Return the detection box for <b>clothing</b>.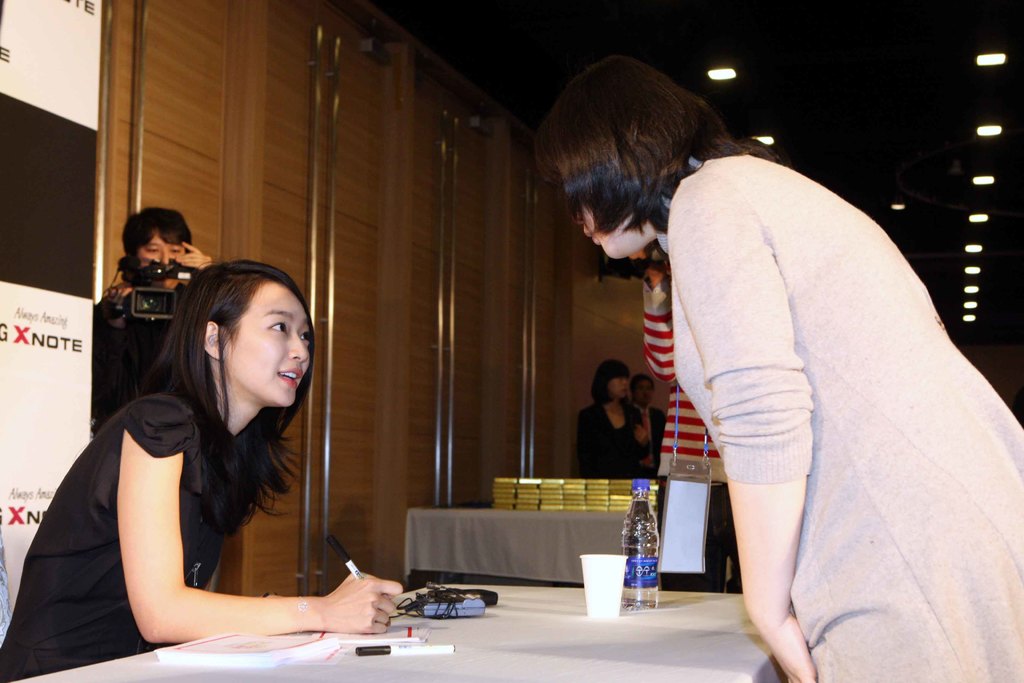
box=[577, 399, 646, 483].
